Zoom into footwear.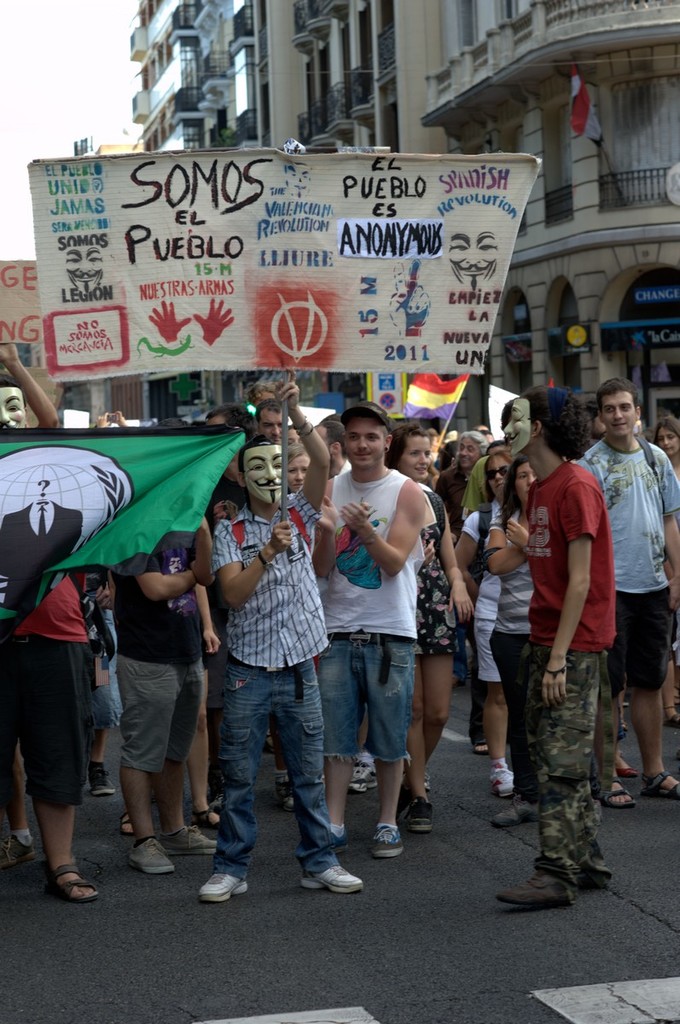
Zoom target: select_region(612, 777, 636, 806).
